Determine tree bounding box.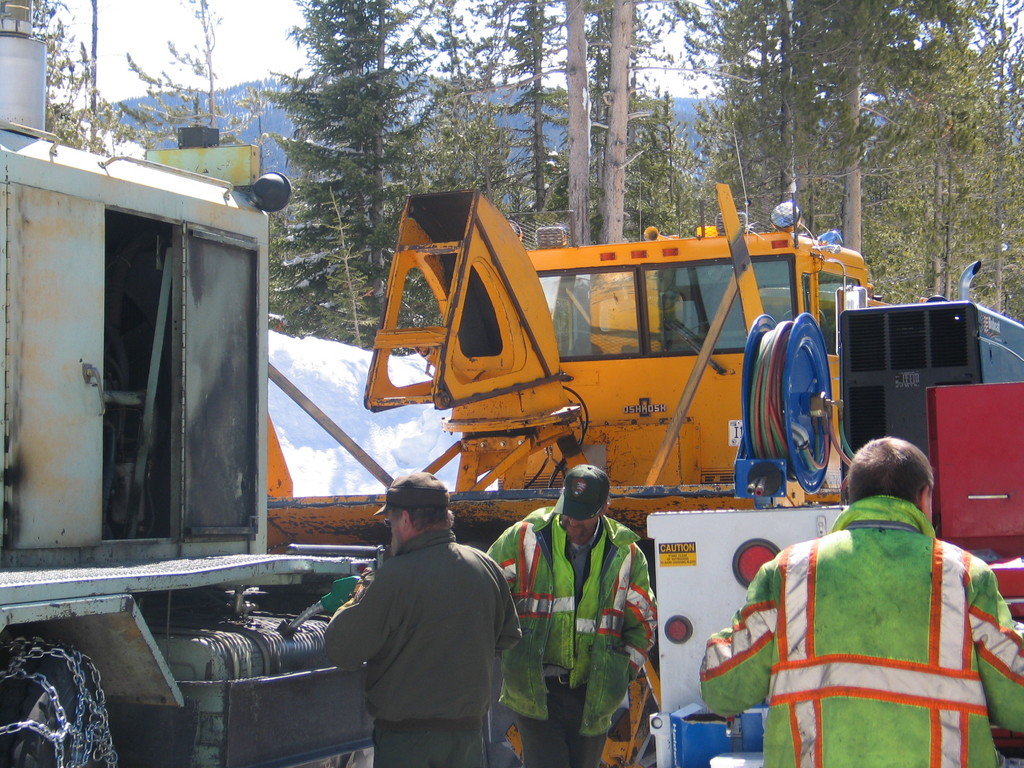
Determined: pyautogui.locateOnScreen(22, 0, 134, 156).
